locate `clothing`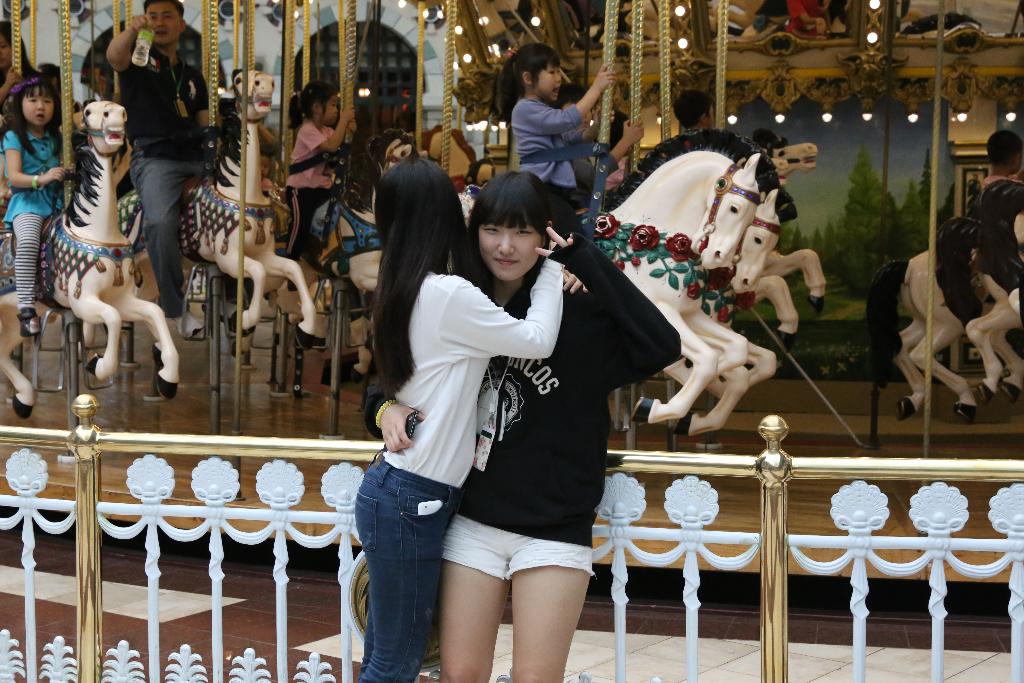
left=4, top=128, right=68, bottom=330
